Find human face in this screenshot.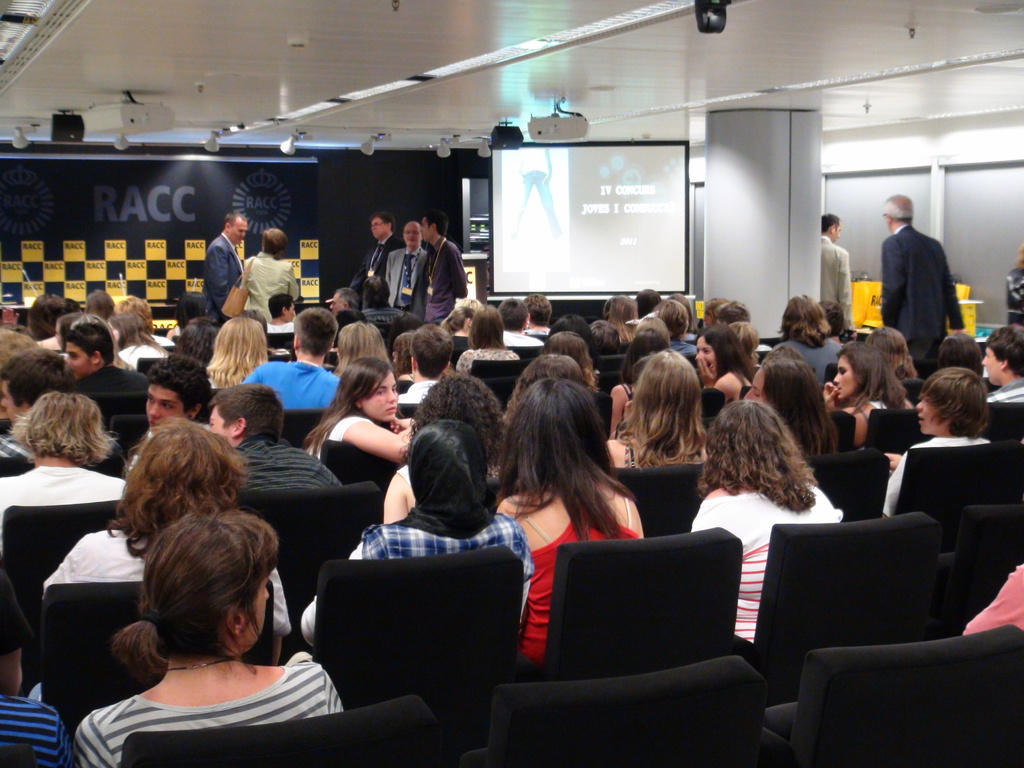
The bounding box for human face is x1=0, y1=376, x2=28, y2=426.
